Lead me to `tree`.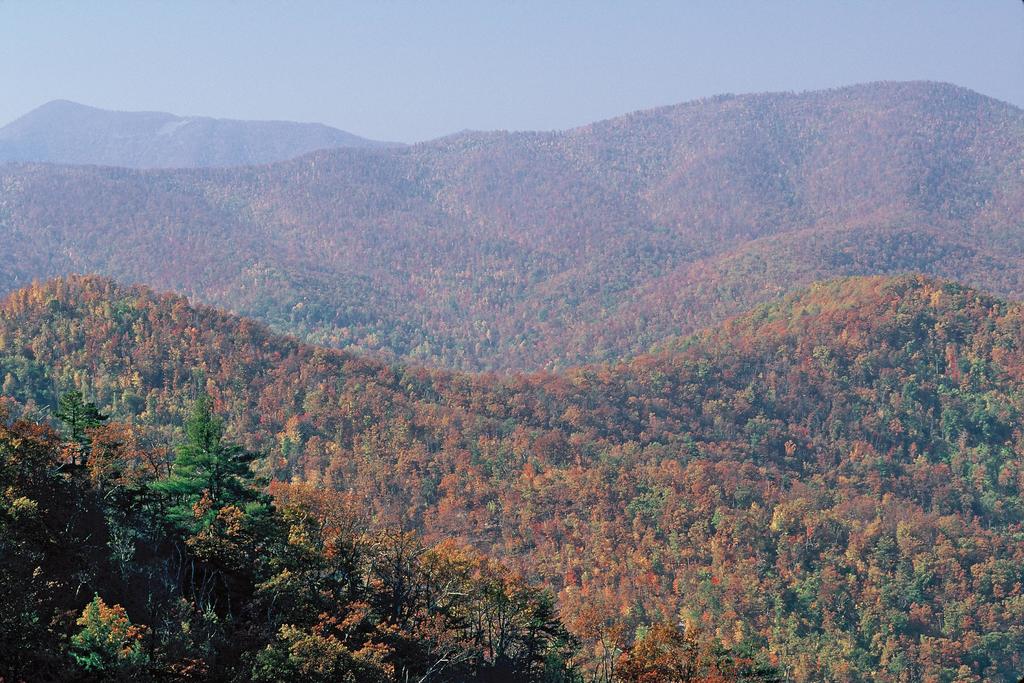
Lead to {"left": 143, "top": 391, "right": 274, "bottom": 555}.
